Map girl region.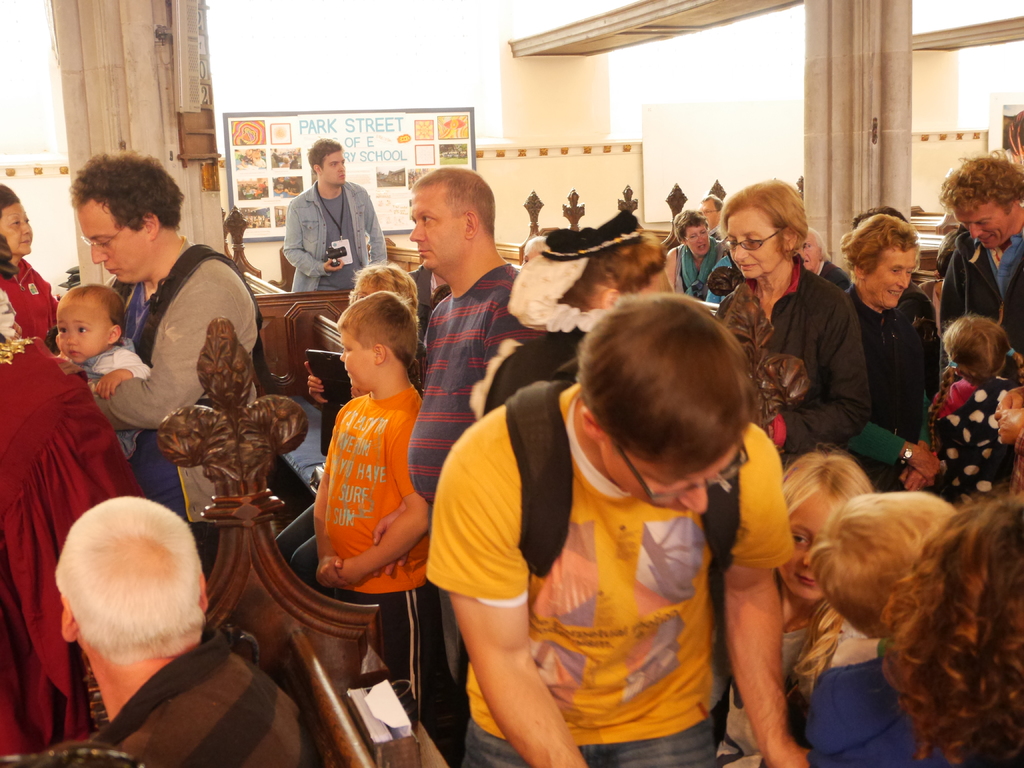
Mapped to <box>925,314,1021,504</box>.
